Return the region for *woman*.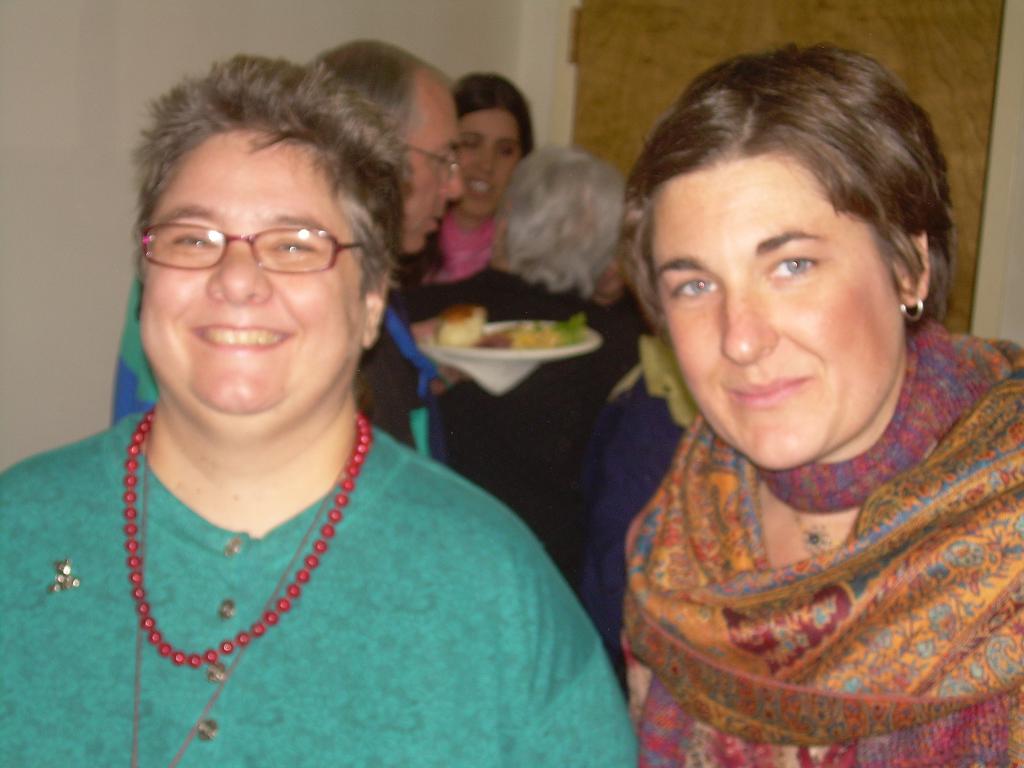
l=0, t=58, r=616, b=767.
